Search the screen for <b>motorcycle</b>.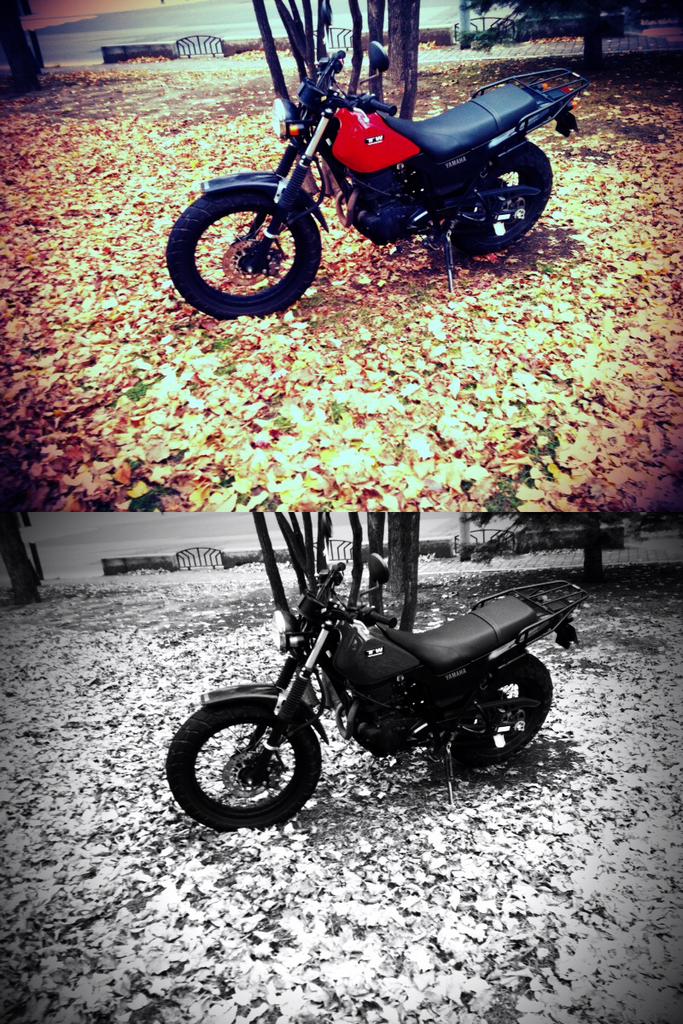
Found at (165, 554, 588, 832).
